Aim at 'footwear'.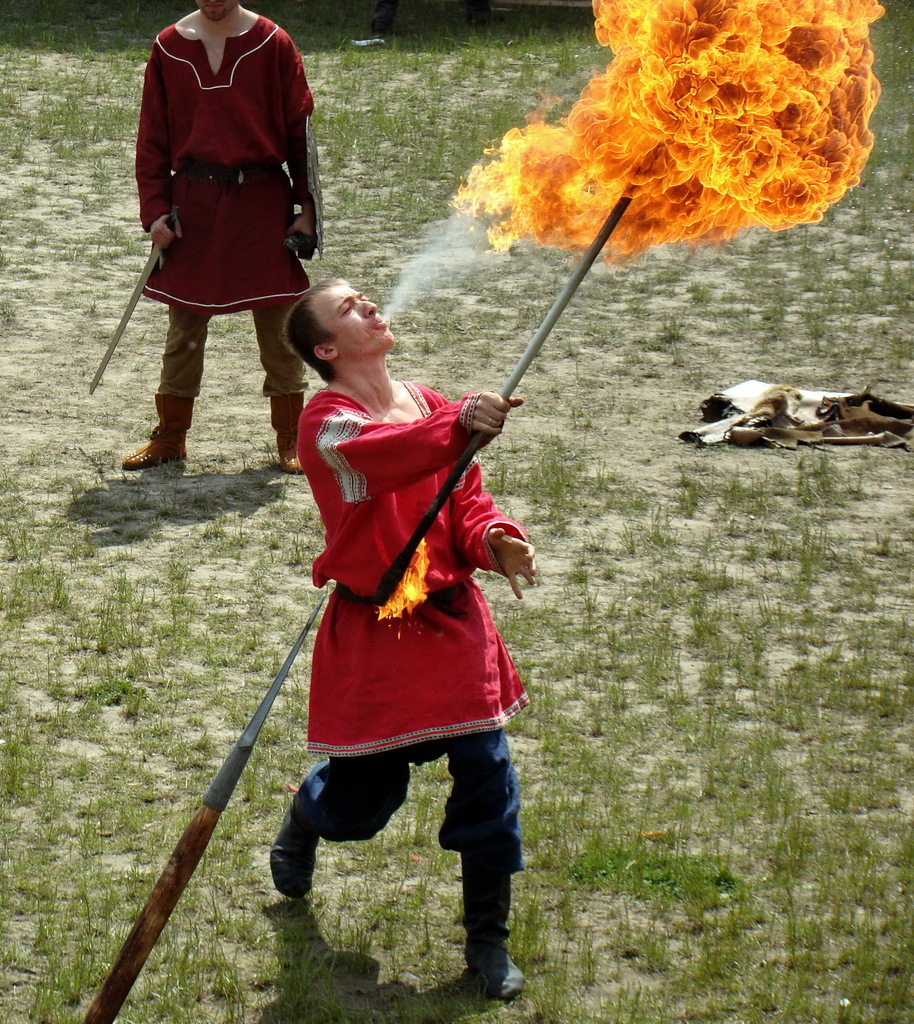
Aimed at box(462, 863, 525, 1003).
